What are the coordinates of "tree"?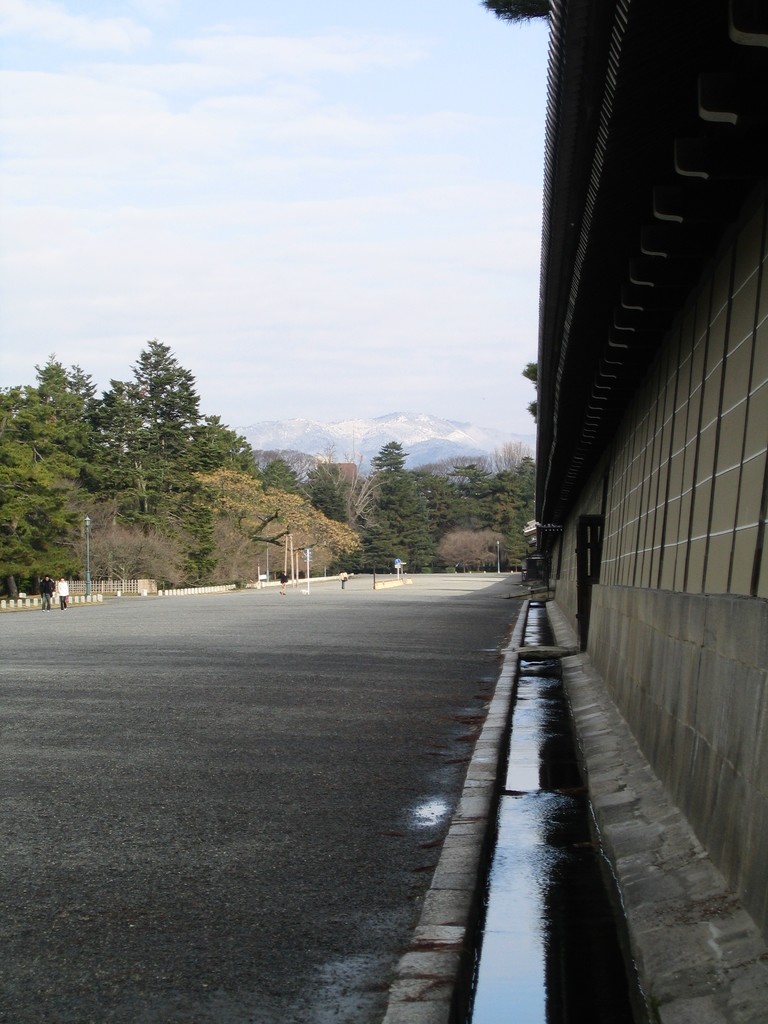
region(82, 320, 277, 584).
